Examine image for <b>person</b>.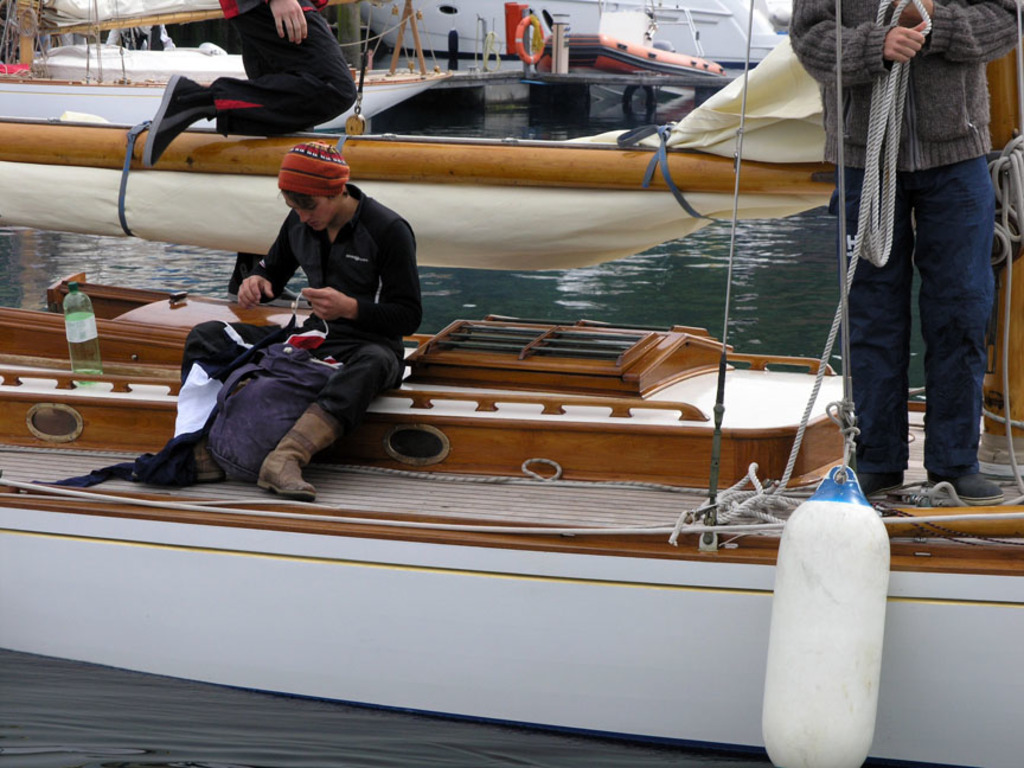
Examination result: detection(154, 134, 435, 504).
